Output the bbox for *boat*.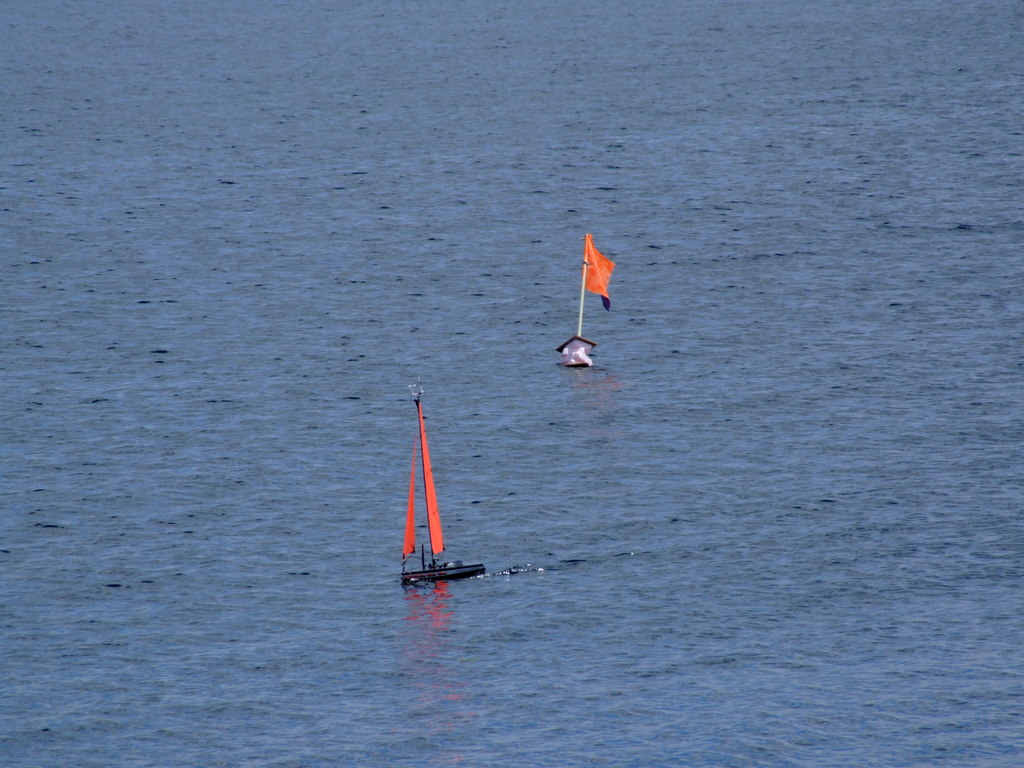
bbox=(382, 392, 489, 609).
